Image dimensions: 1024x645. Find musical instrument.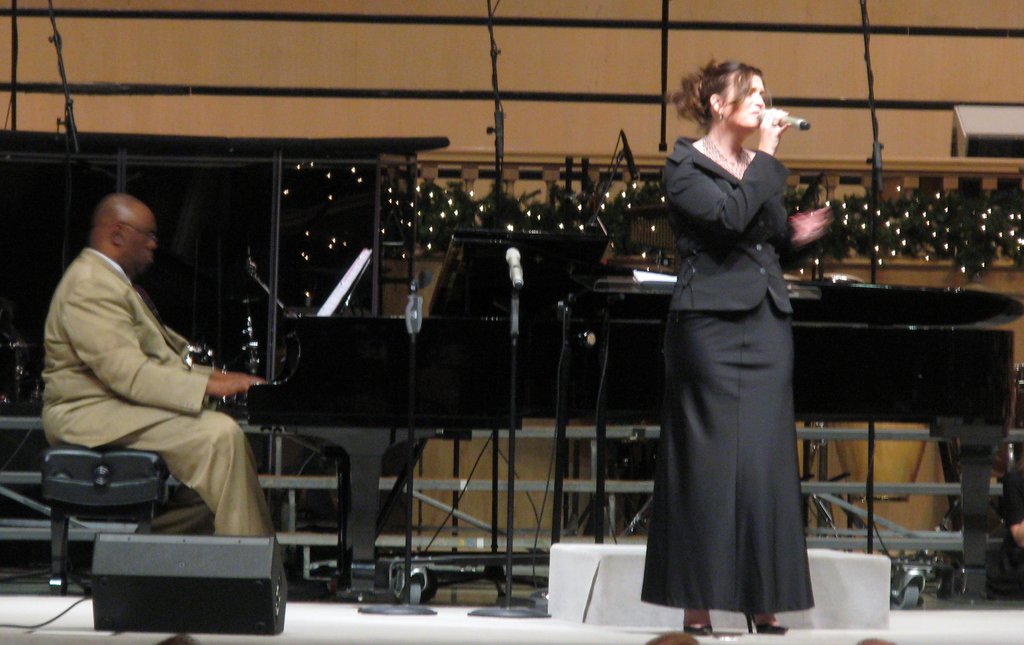
<box>558,250,1022,604</box>.
